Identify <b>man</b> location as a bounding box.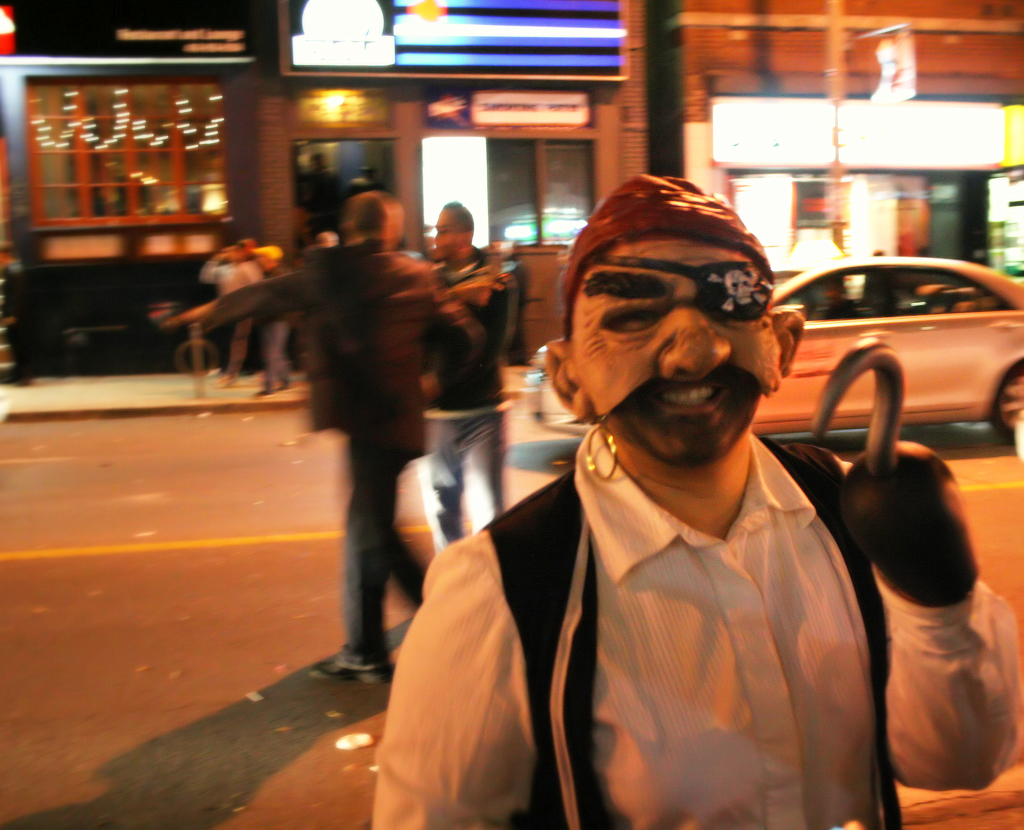
l=165, t=189, r=483, b=684.
